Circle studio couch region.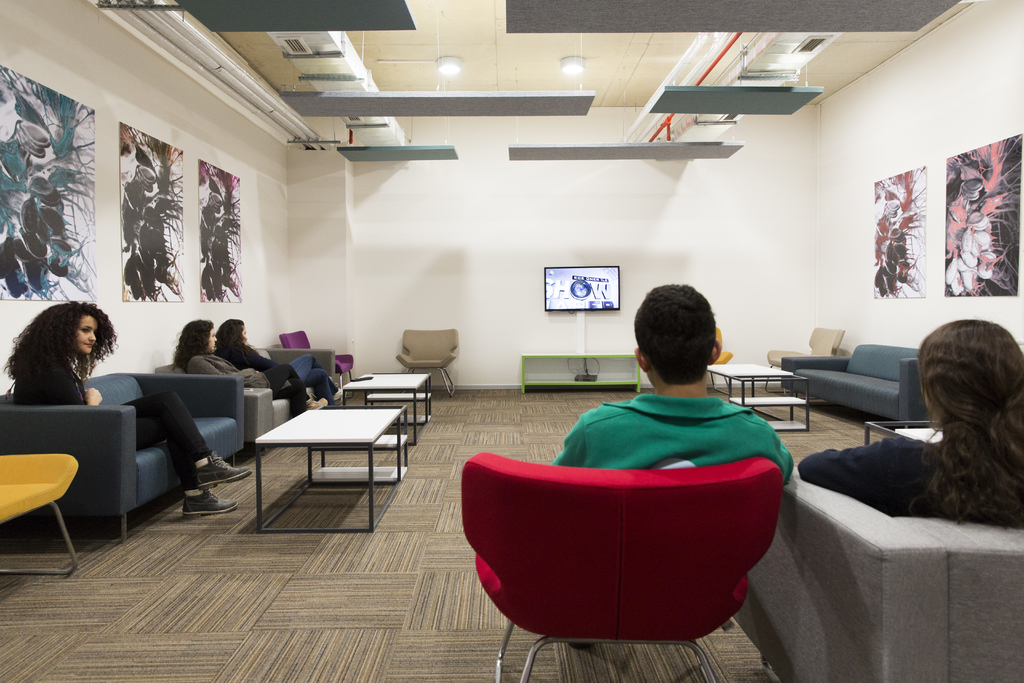
Region: bbox=[747, 465, 1020, 682].
